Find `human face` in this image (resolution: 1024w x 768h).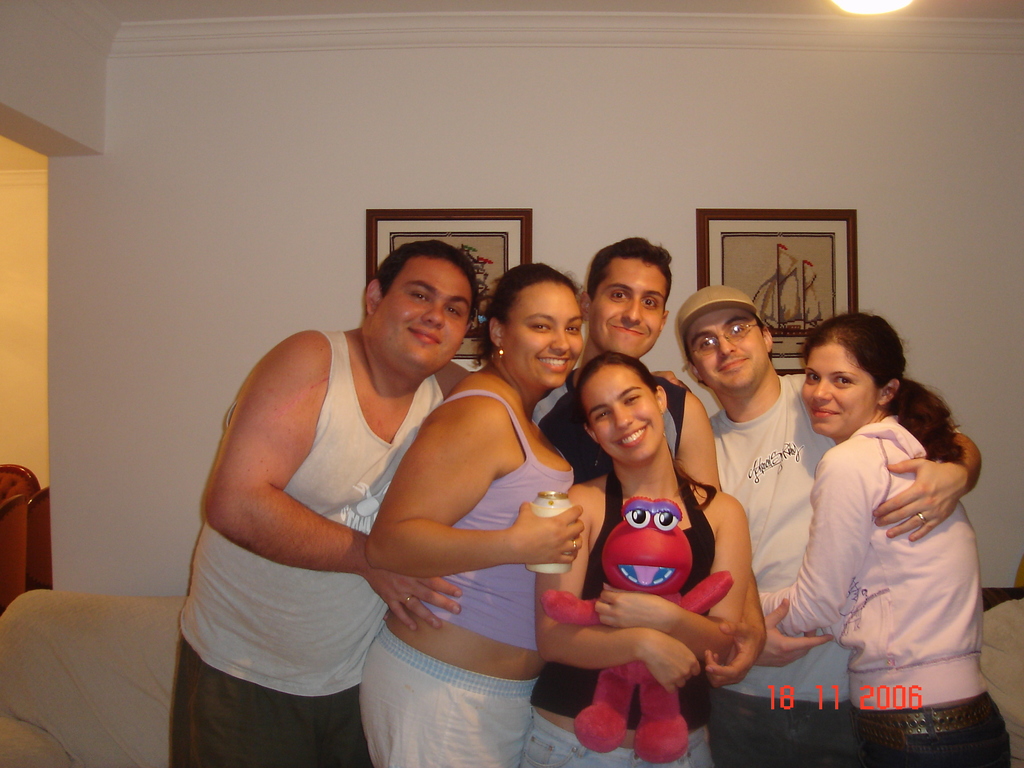
(689,314,767,393).
